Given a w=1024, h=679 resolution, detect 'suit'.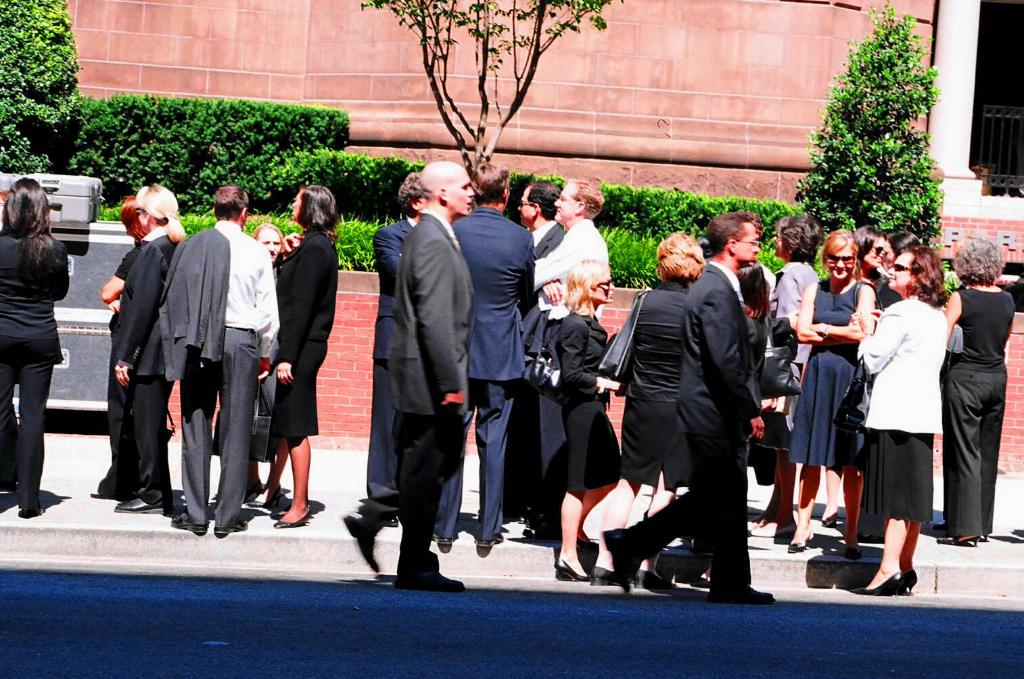
<region>555, 304, 614, 396</region>.
